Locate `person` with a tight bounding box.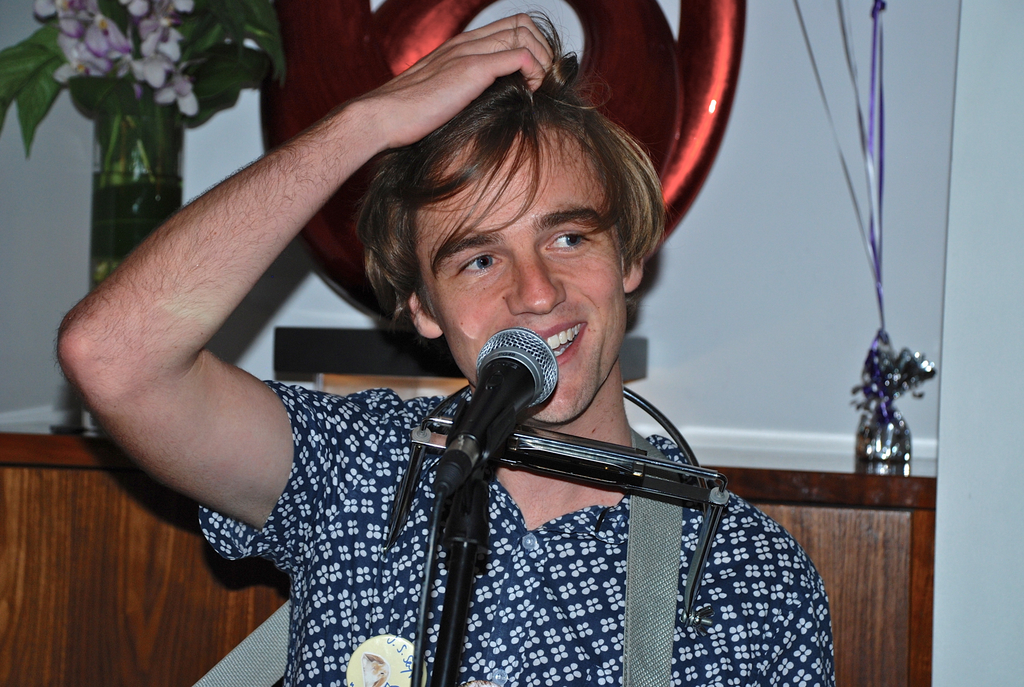
(54,15,835,686).
